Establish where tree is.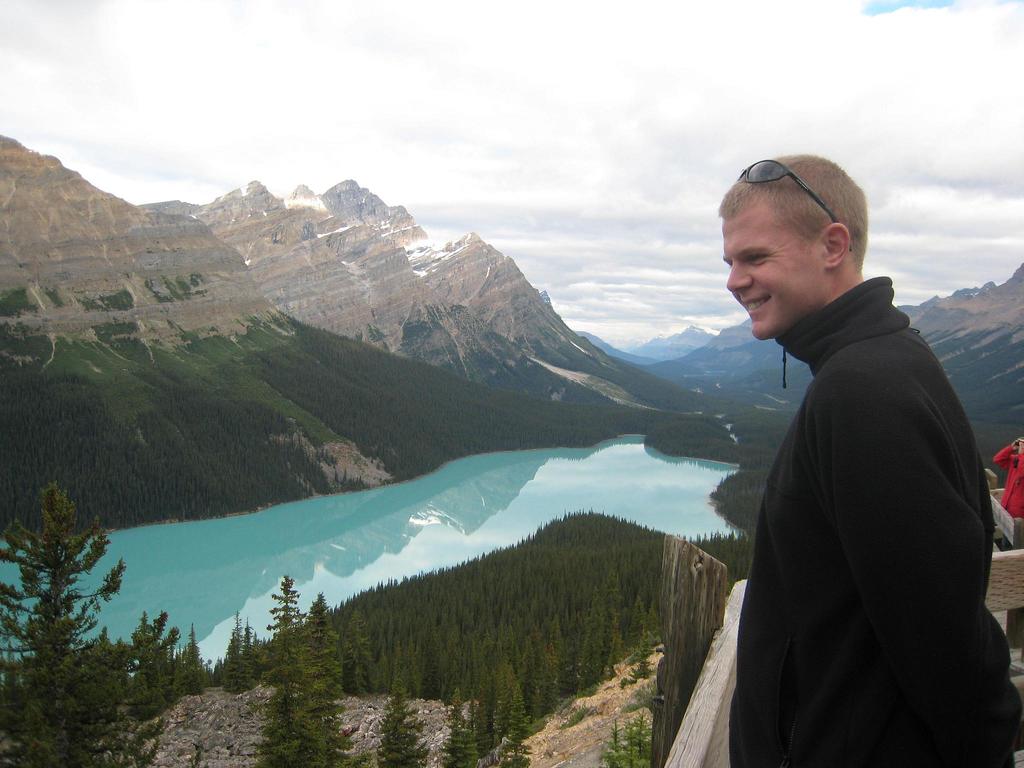
Established at select_region(259, 576, 305, 682).
